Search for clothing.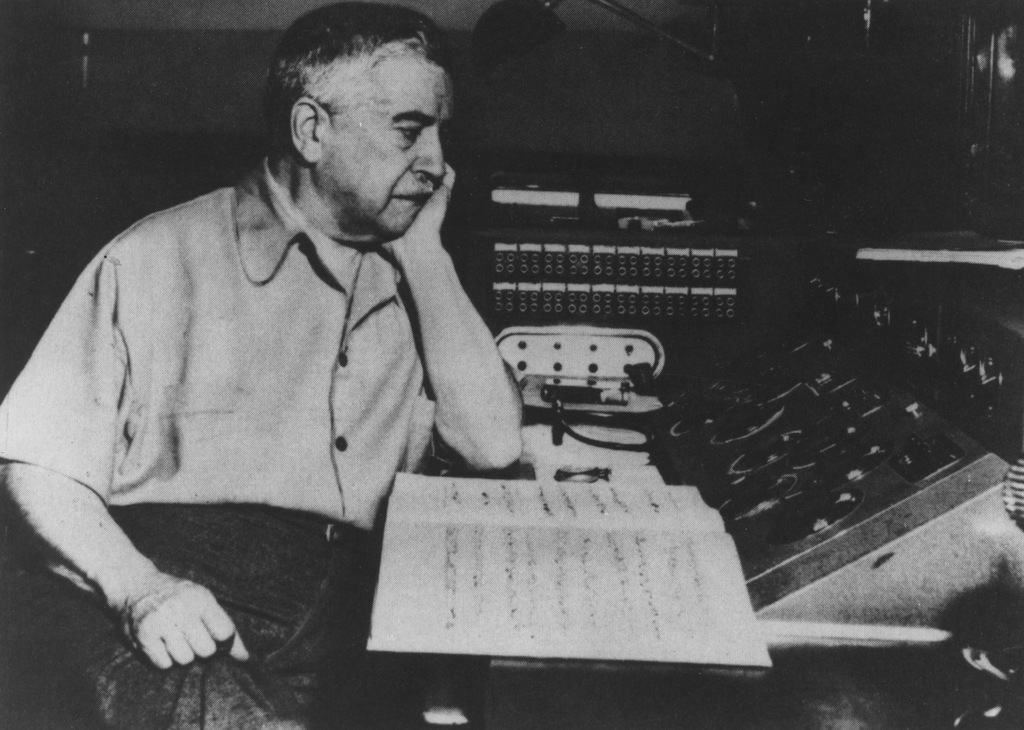
Found at BBox(6, 210, 474, 659).
